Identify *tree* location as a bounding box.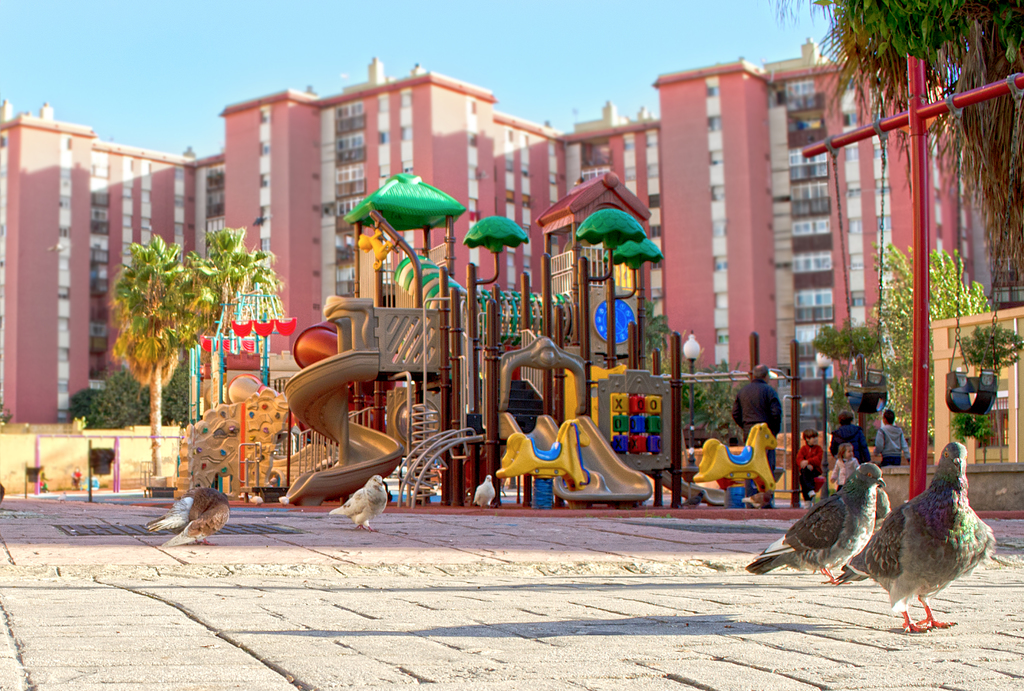
Rect(662, 359, 774, 441).
